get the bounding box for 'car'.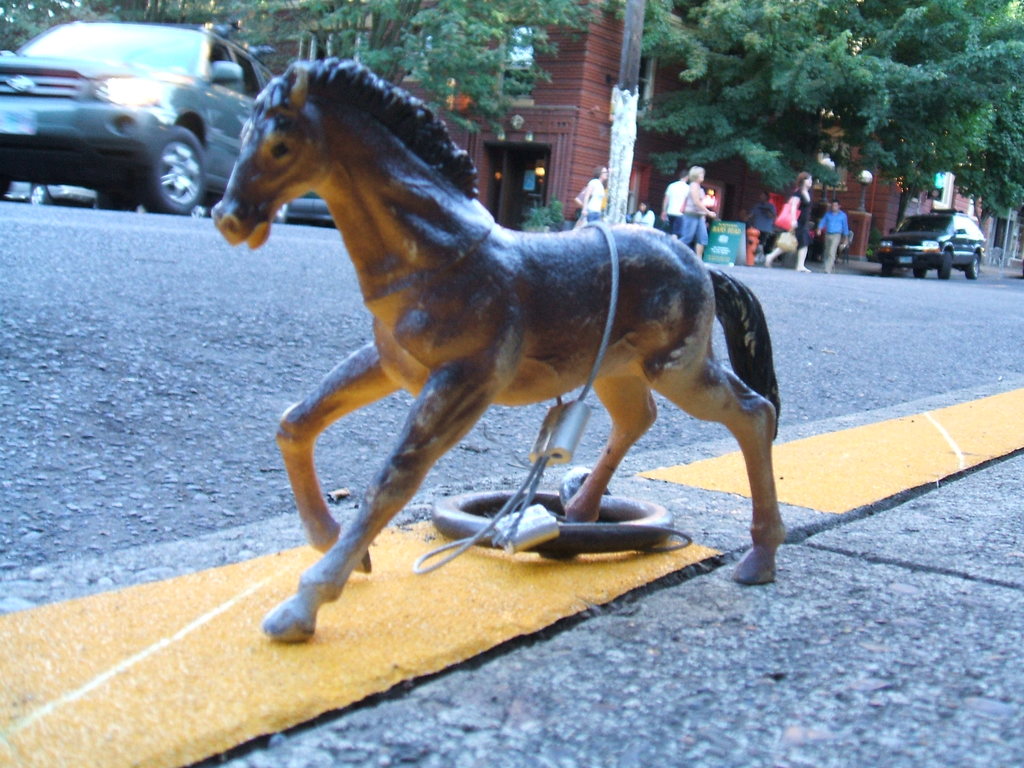
1, 184, 91, 203.
